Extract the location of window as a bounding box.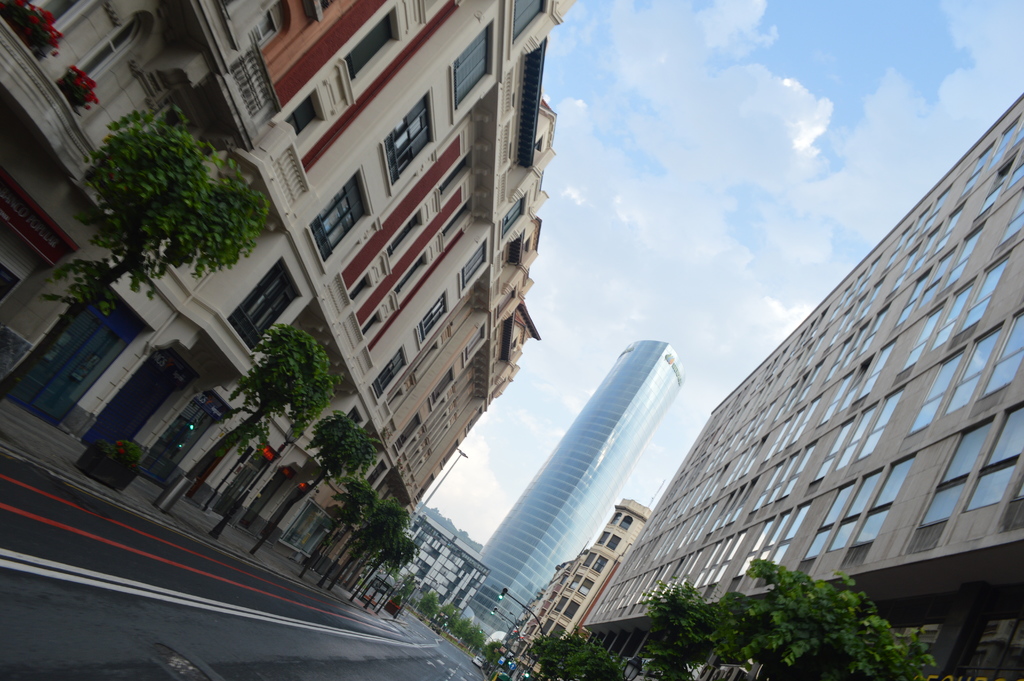
[435, 149, 476, 211].
